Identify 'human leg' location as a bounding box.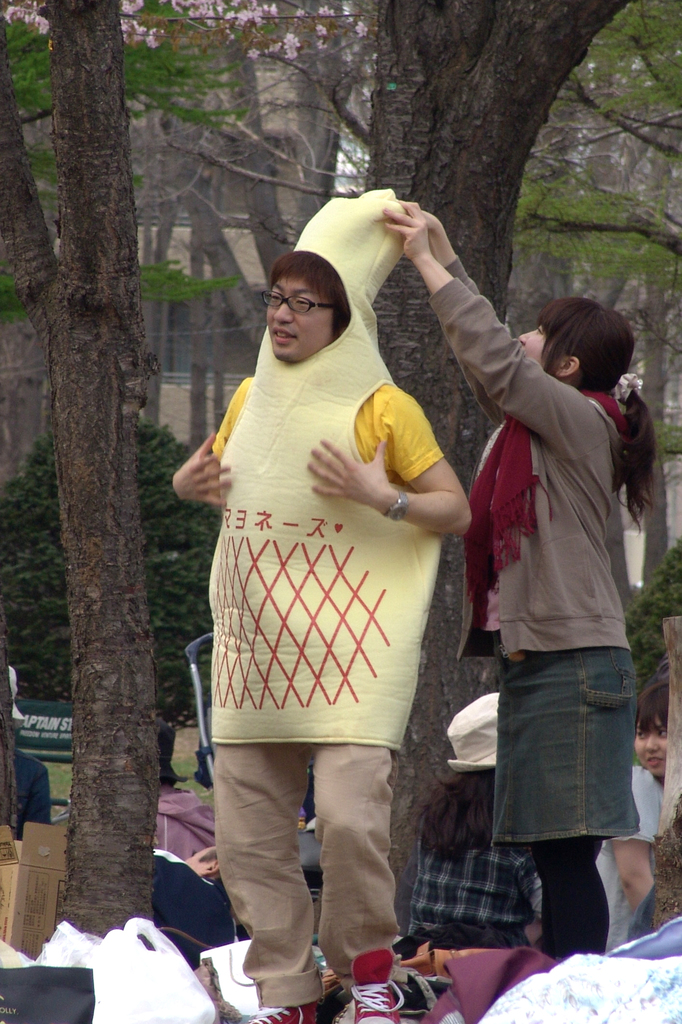
[x1=204, y1=739, x2=293, y2=1023].
